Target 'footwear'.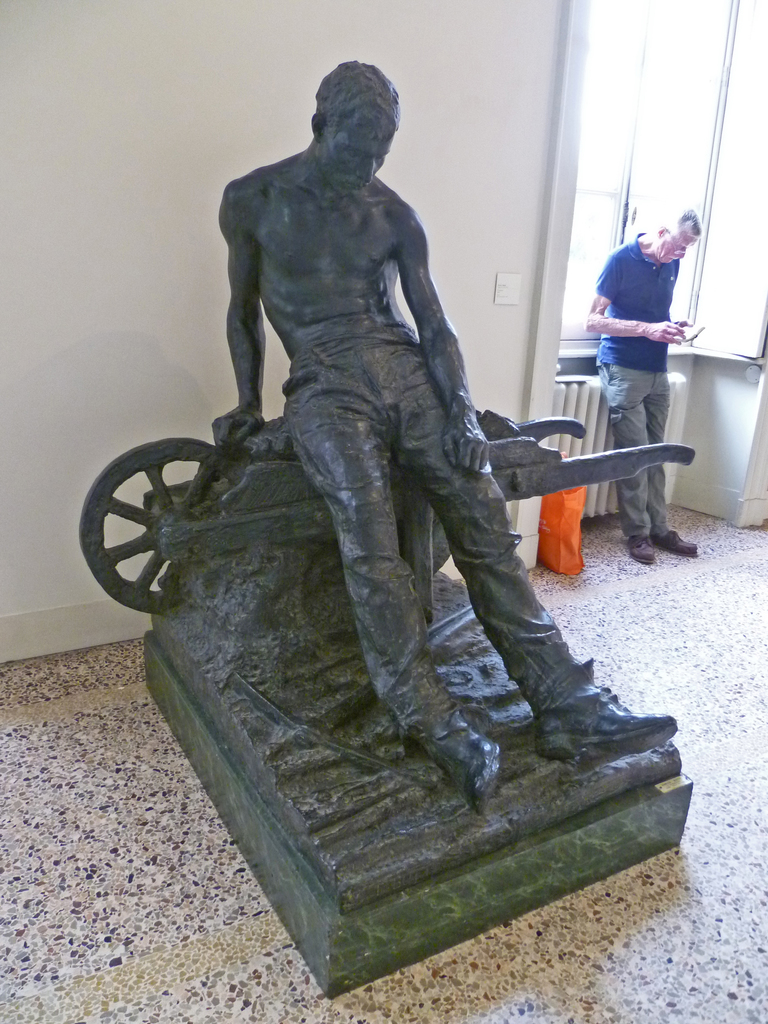
Target region: left=428, top=710, right=504, bottom=812.
